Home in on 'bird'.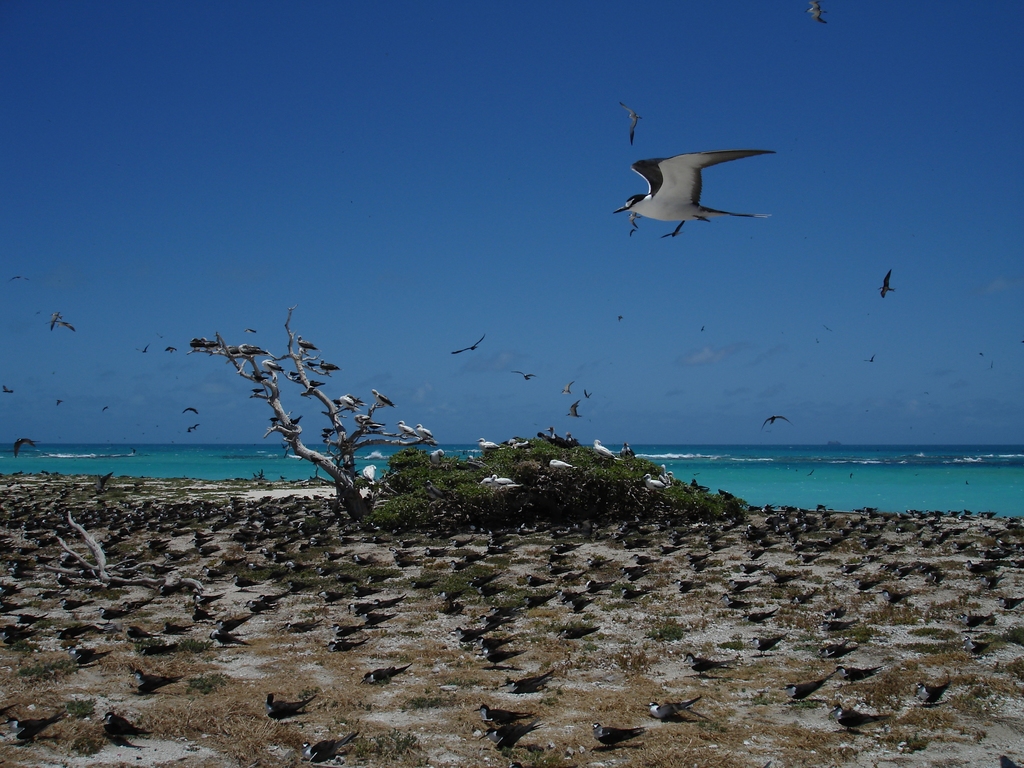
Homed in at [837, 566, 864, 577].
